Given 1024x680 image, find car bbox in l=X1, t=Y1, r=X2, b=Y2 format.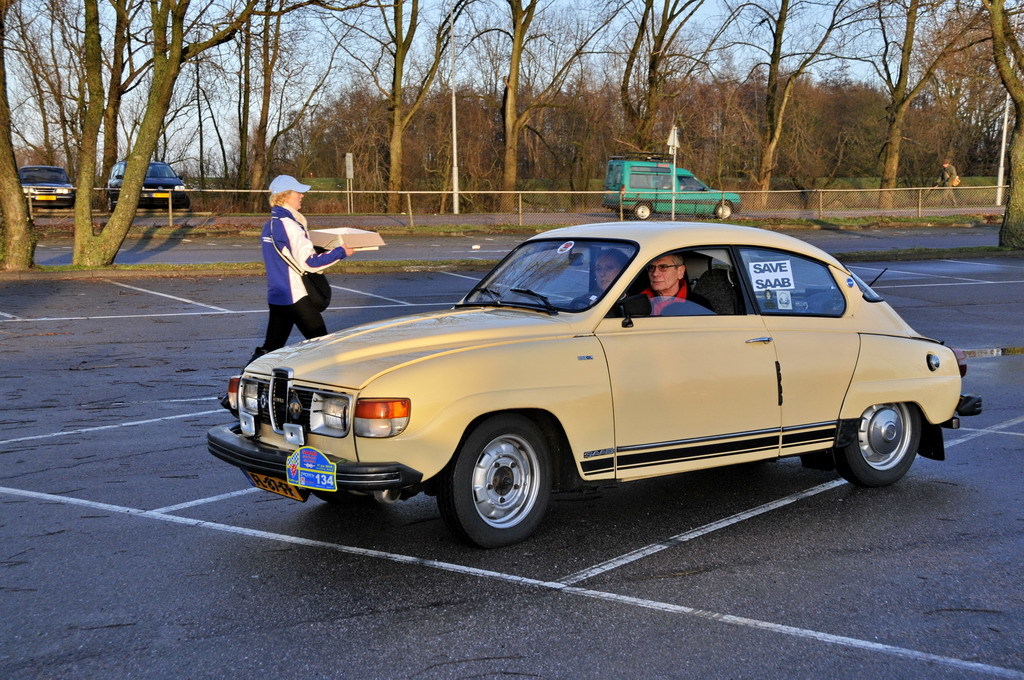
l=107, t=159, r=187, b=212.
